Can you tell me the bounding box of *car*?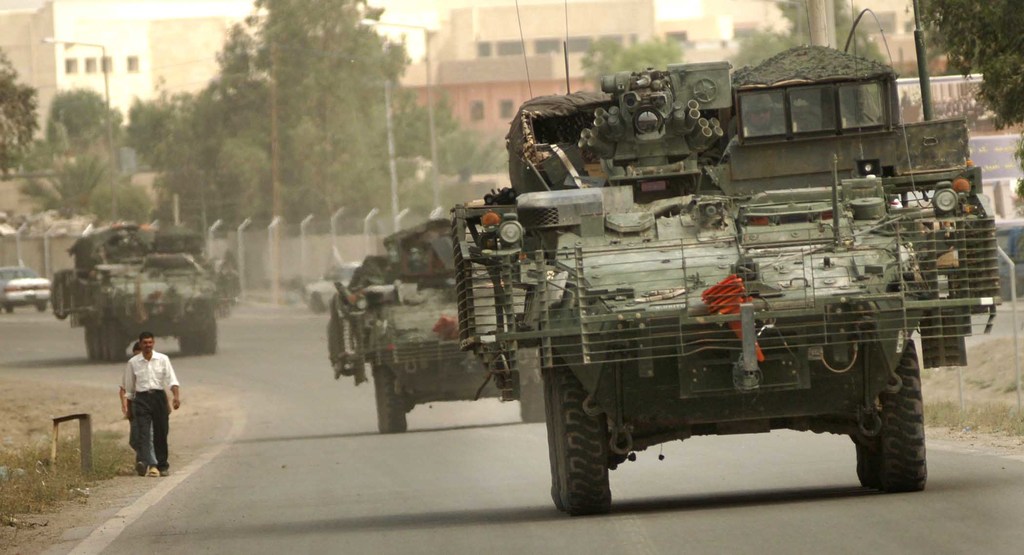
[left=0, top=266, right=51, bottom=312].
